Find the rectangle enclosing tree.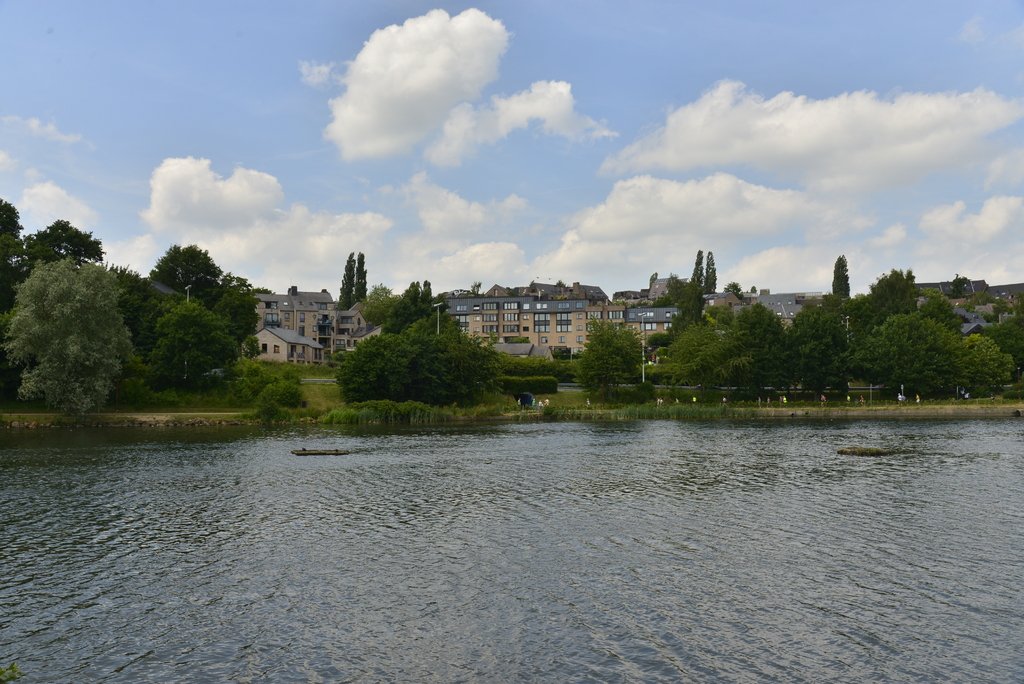
pyautogui.locateOnScreen(785, 296, 849, 355).
